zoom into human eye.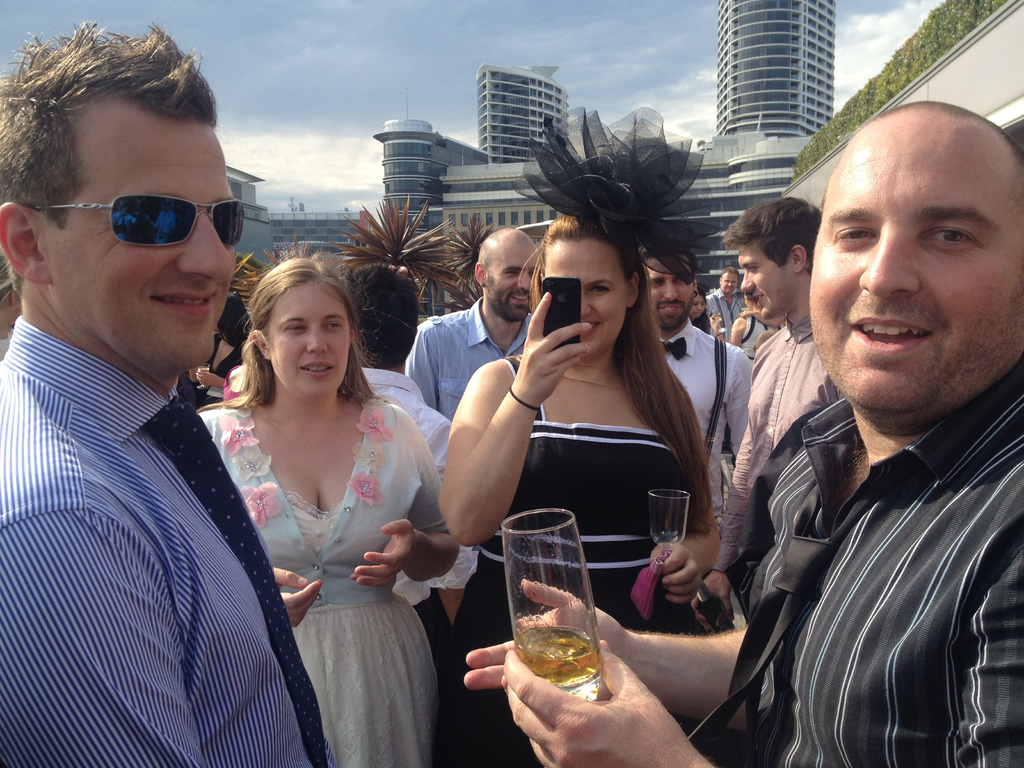
Zoom target: 505 273 520 281.
